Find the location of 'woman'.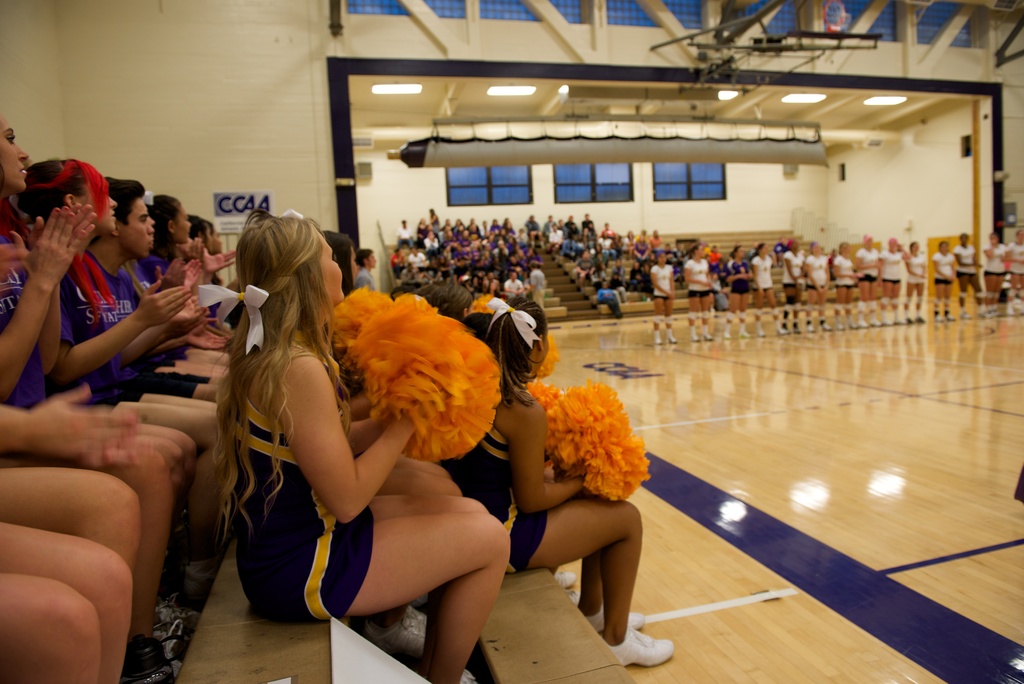
Location: (left=328, top=229, right=362, bottom=300).
